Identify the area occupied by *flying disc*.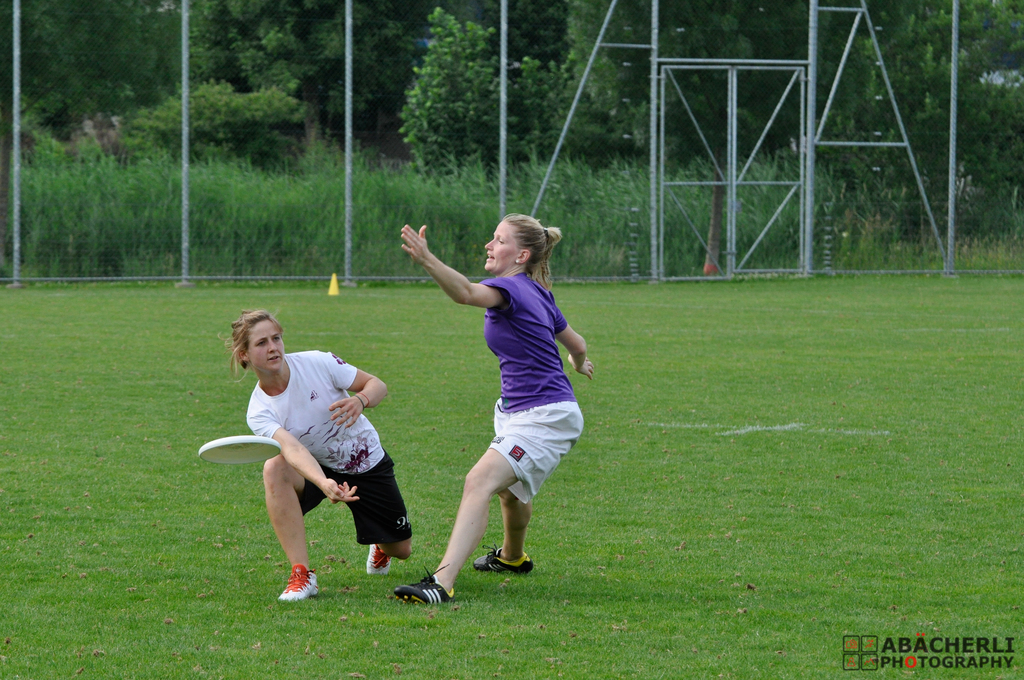
Area: [left=198, top=435, right=281, bottom=465].
